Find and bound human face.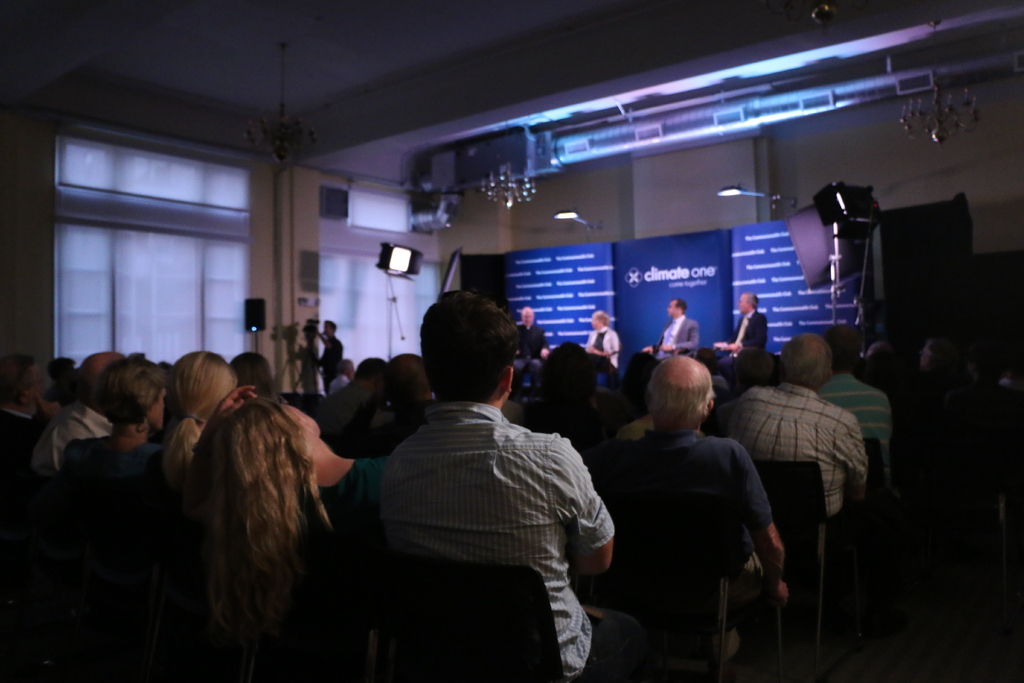
Bound: detection(669, 300, 676, 315).
